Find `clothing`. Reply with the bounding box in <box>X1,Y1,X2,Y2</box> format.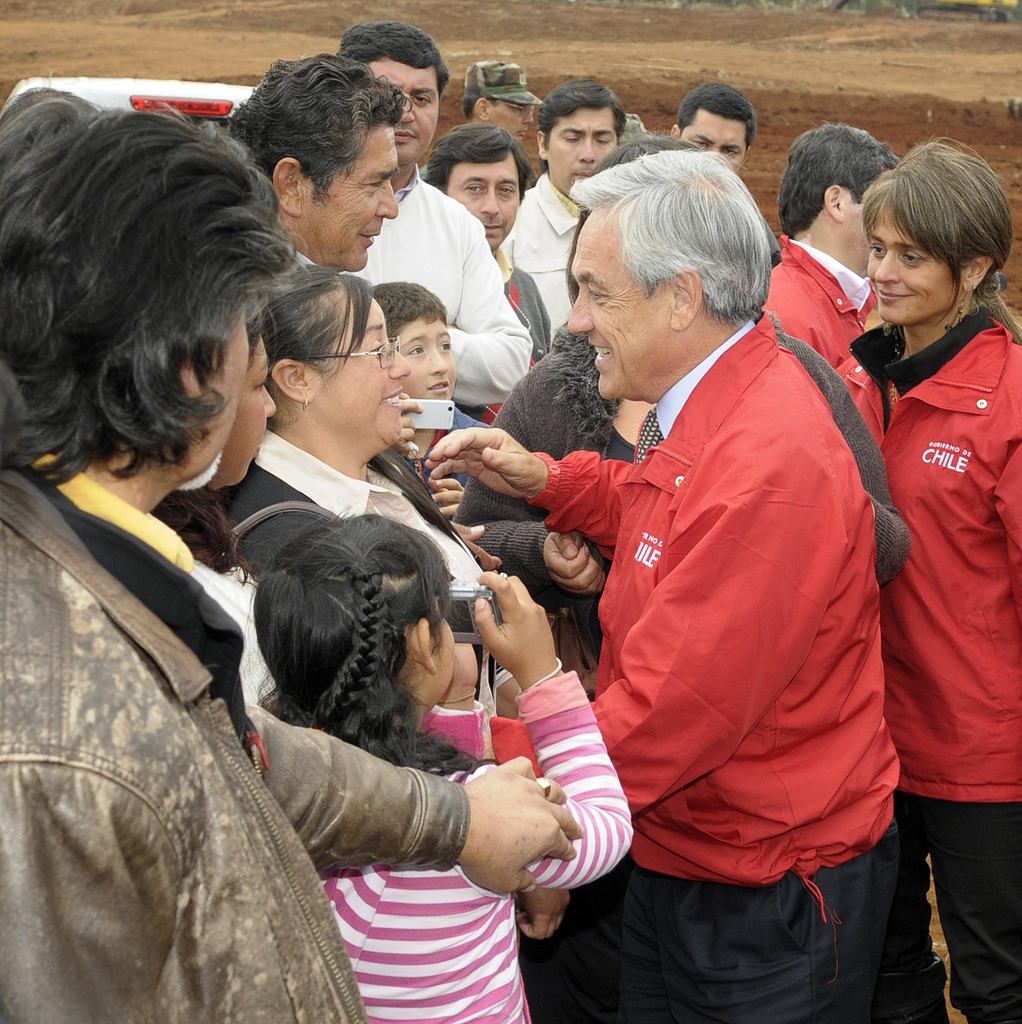
<box>342,165,525,414</box>.
